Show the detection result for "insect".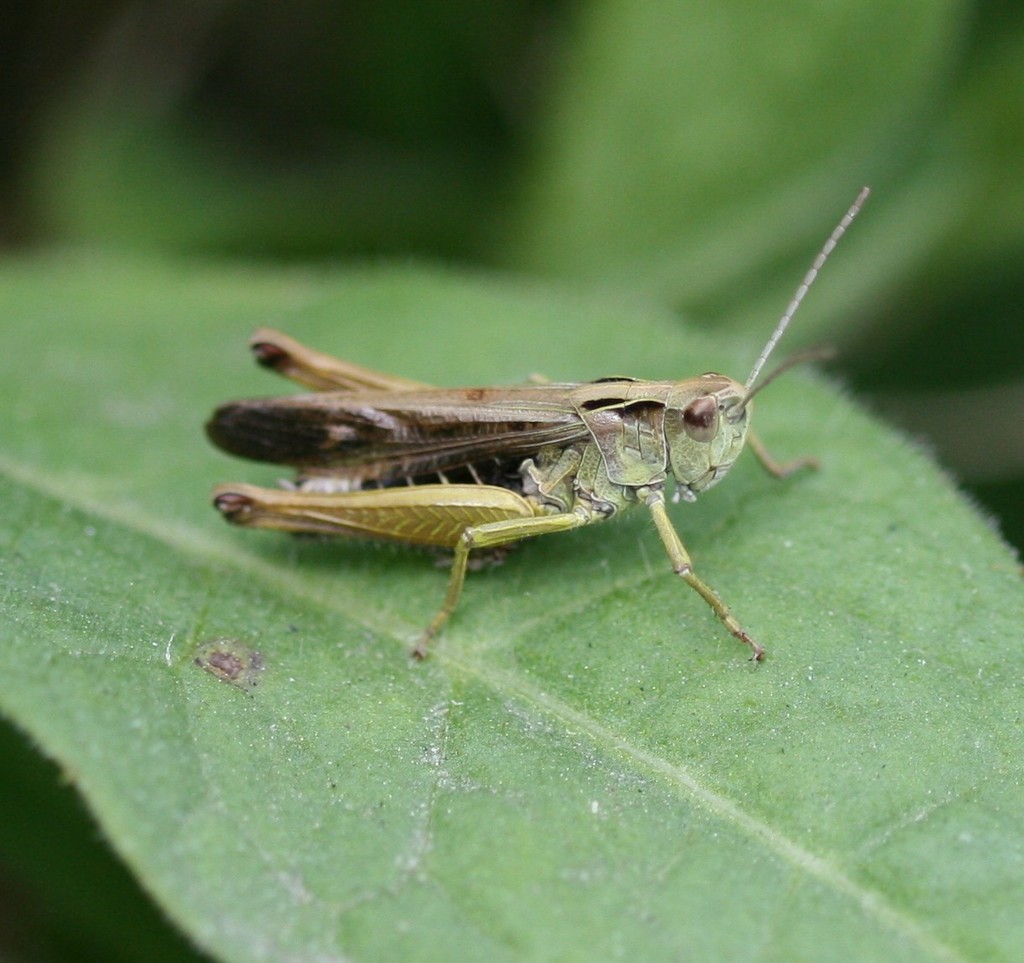
Rect(194, 175, 870, 667).
